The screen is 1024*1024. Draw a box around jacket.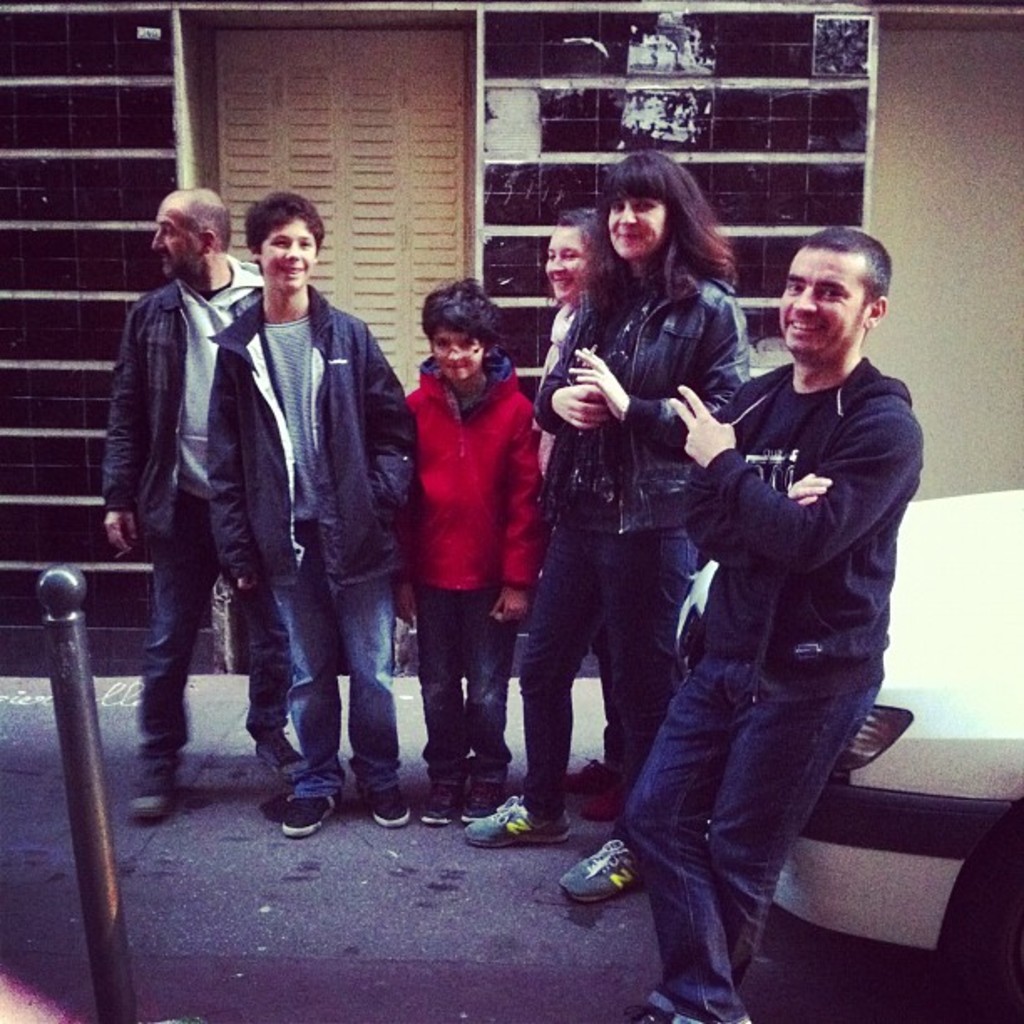
<box>683,353,929,704</box>.
